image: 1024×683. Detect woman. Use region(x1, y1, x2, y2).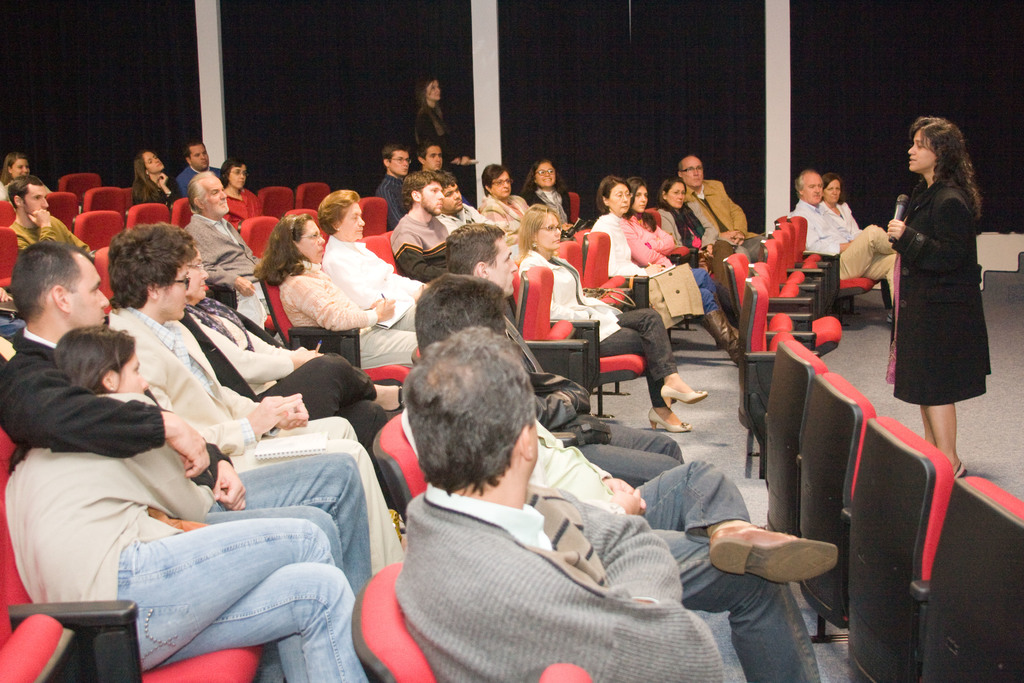
region(221, 159, 263, 226).
